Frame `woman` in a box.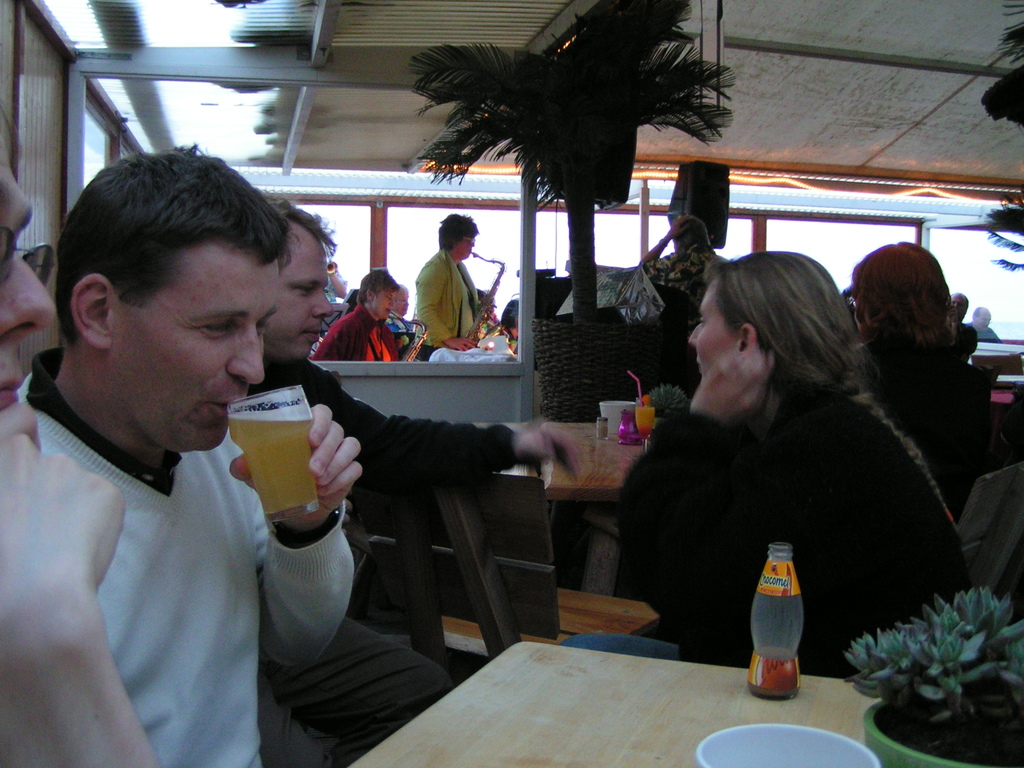
pyautogui.locateOnScreen(385, 284, 414, 333).
